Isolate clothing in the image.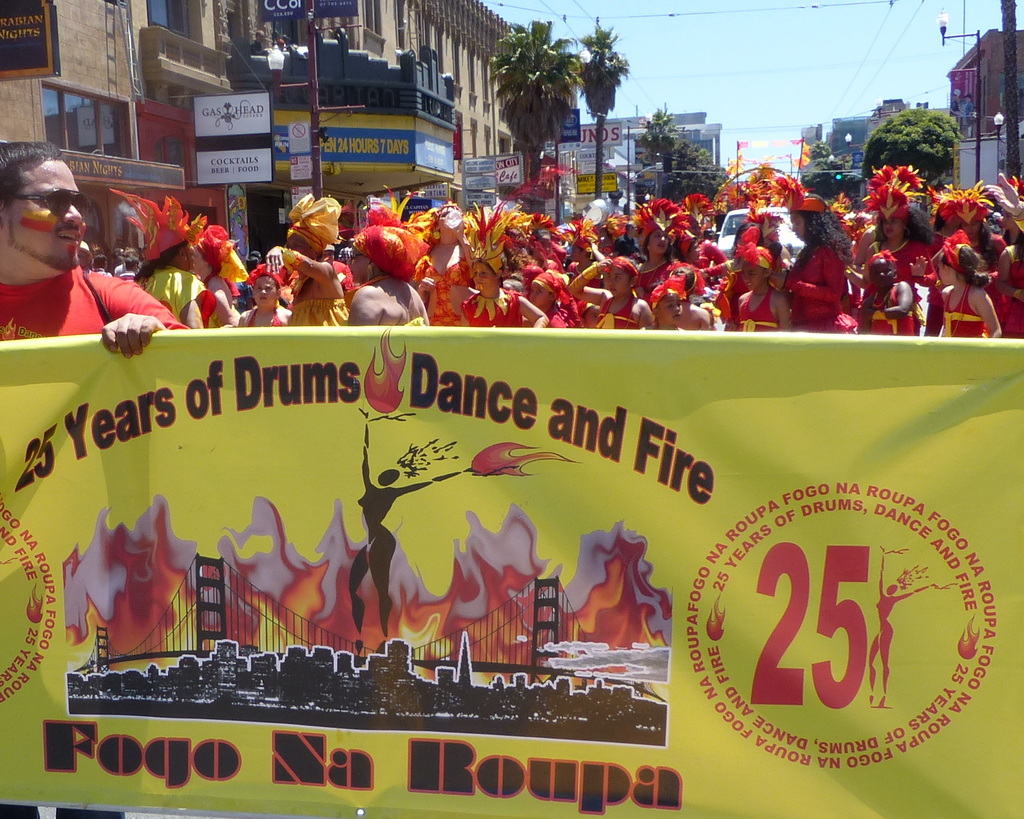
Isolated region: region(458, 290, 534, 331).
